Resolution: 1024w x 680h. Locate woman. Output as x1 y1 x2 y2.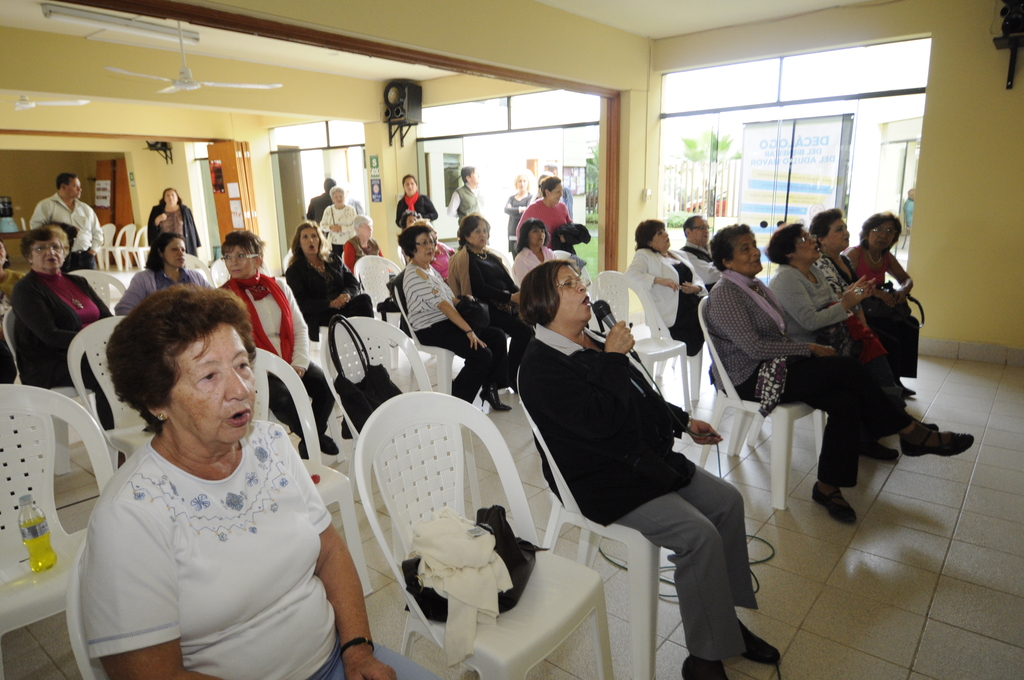
620 218 746 388.
